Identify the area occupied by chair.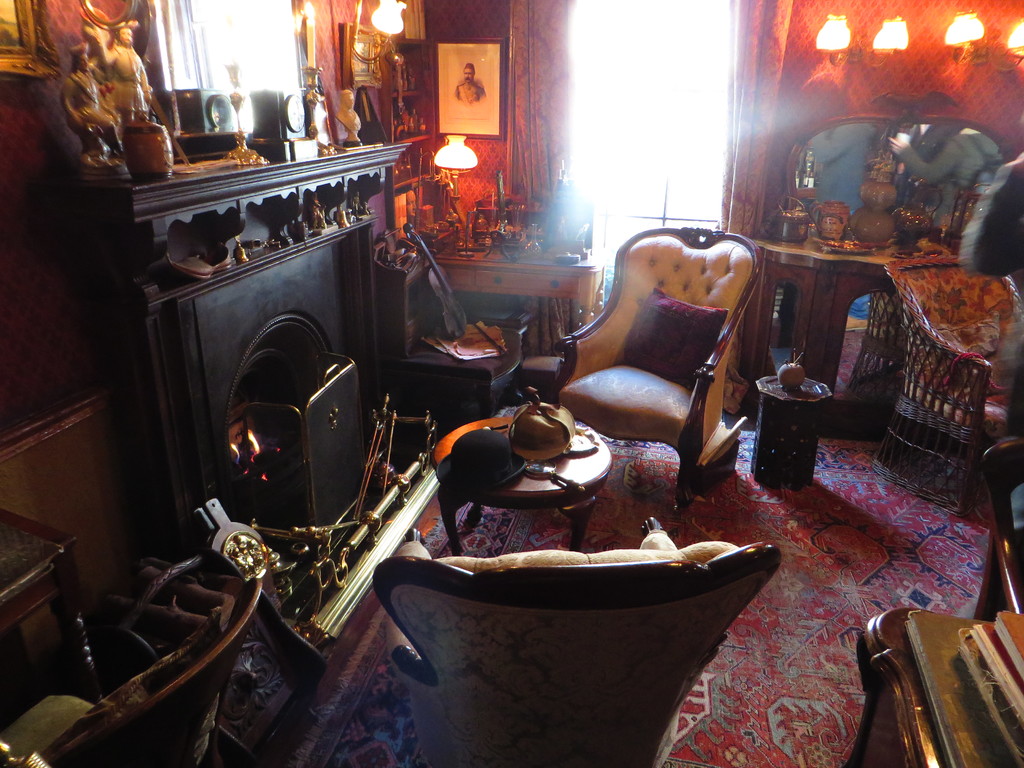
Area: 0 562 263 767.
